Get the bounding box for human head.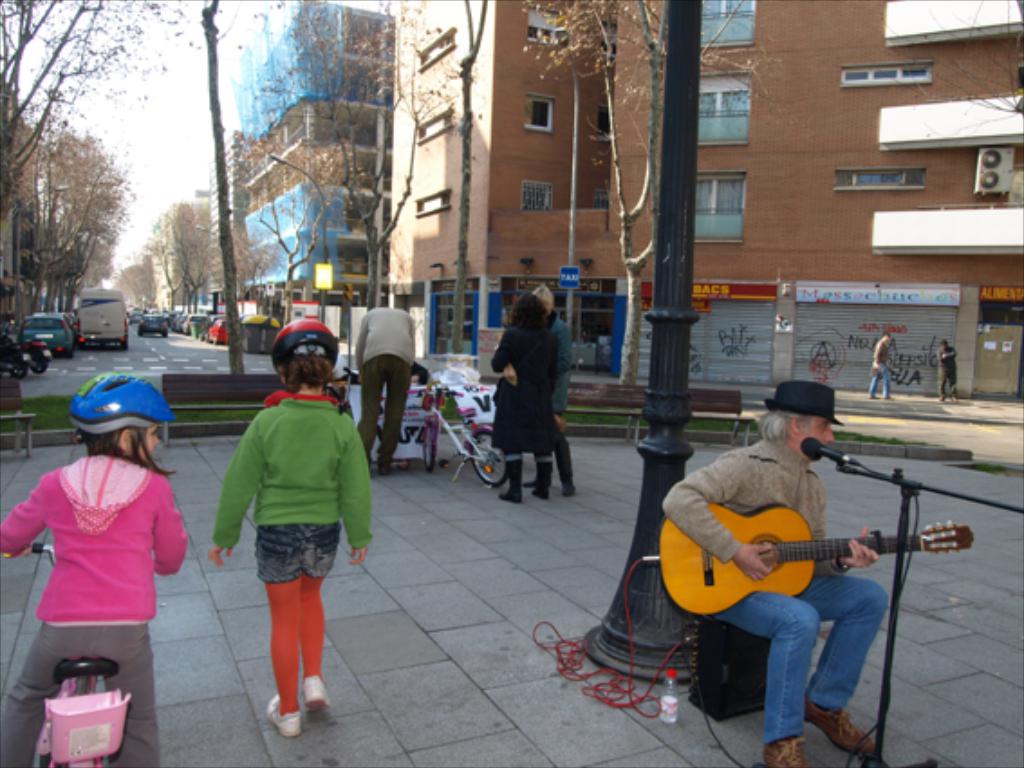
crop(269, 320, 343, 390).
